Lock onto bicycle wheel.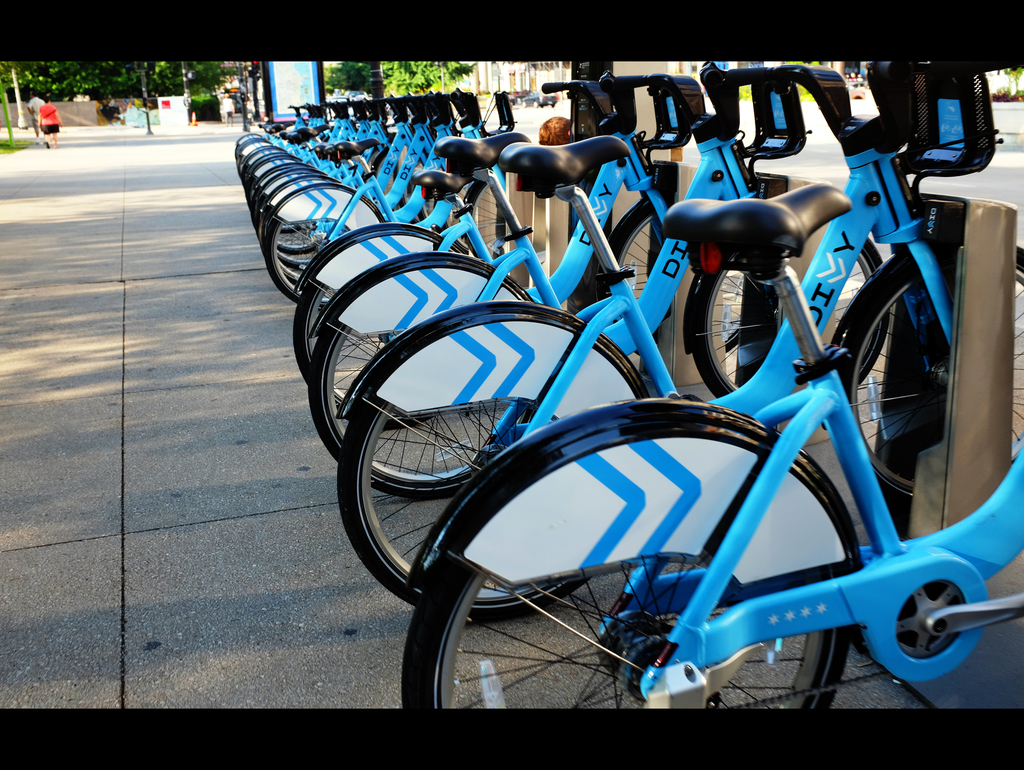
Locked: locate(308, 244, 550, 500).
